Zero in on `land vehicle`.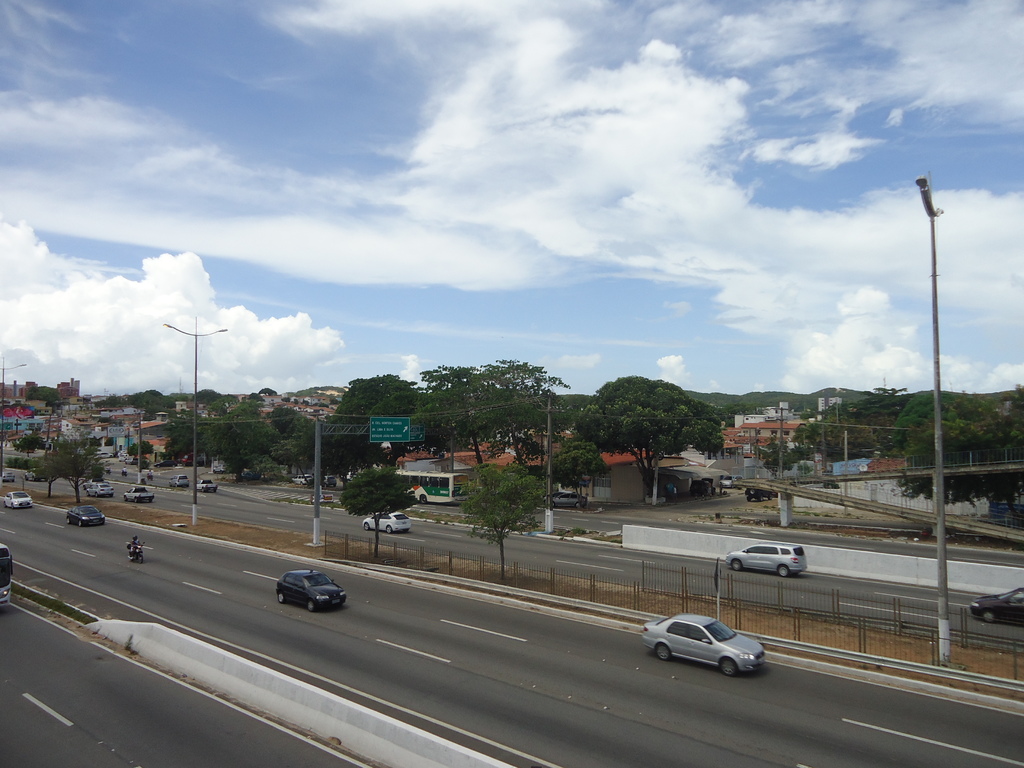
Zeroed in: {"left": 323, "top": 474, "right": 339, "bottom": 490}.
